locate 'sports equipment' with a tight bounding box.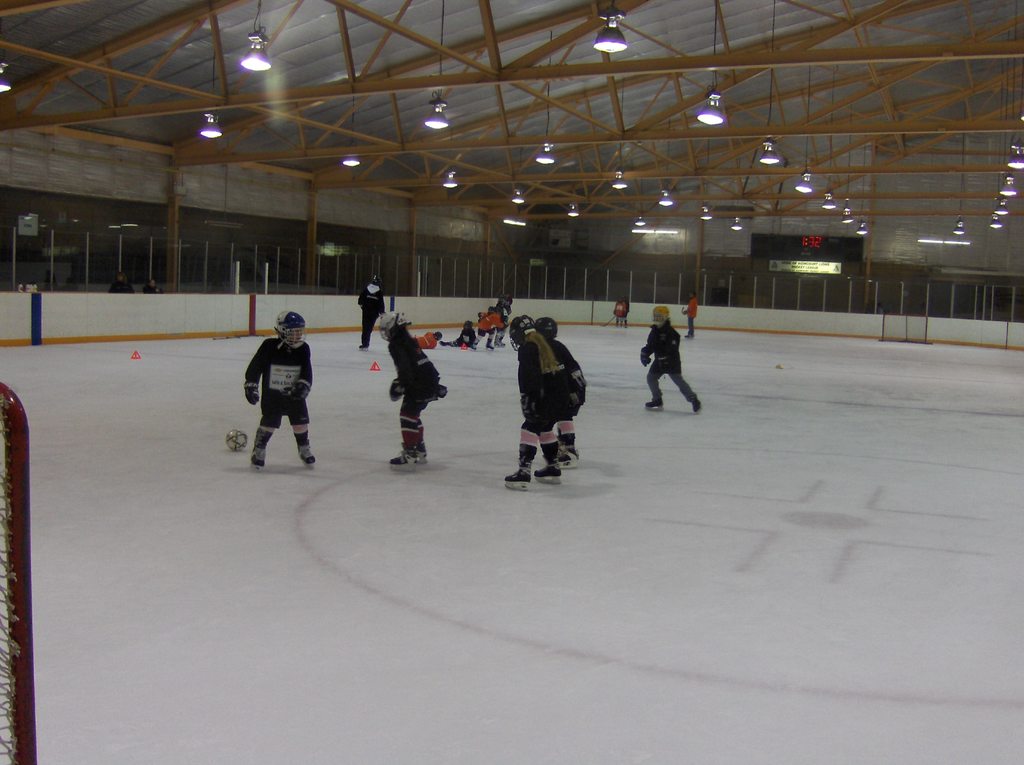
532/454/563/485.
